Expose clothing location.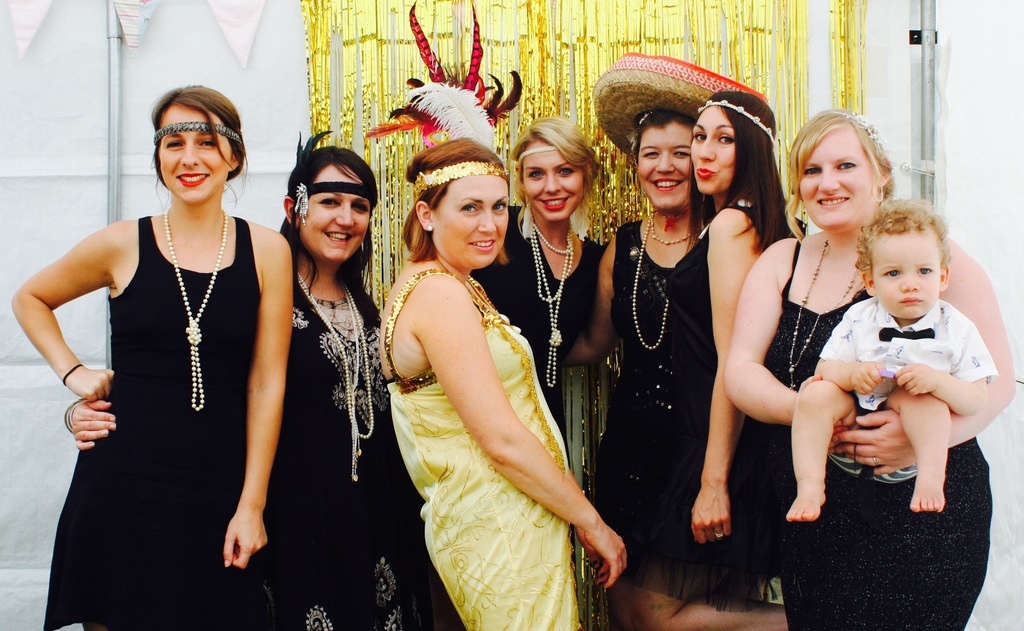
Exposed at (left=248, top=263, right=422, bottom=630).
